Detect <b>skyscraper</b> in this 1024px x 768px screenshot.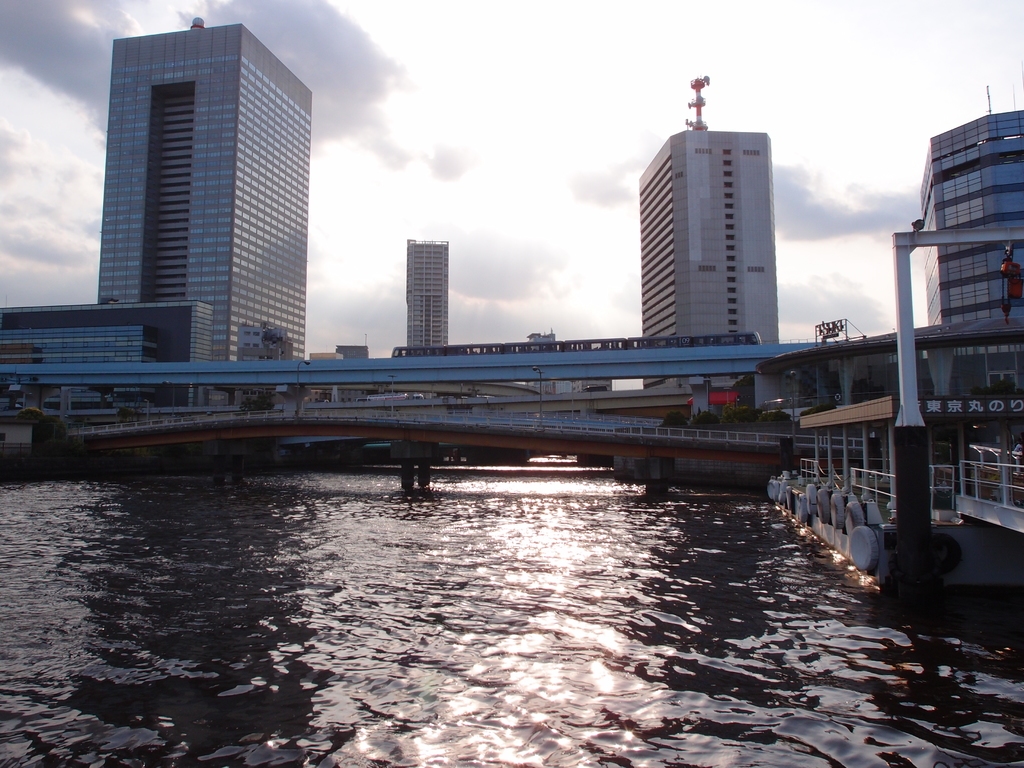
Detection: l=909, t=52, r=1023, b=335.
